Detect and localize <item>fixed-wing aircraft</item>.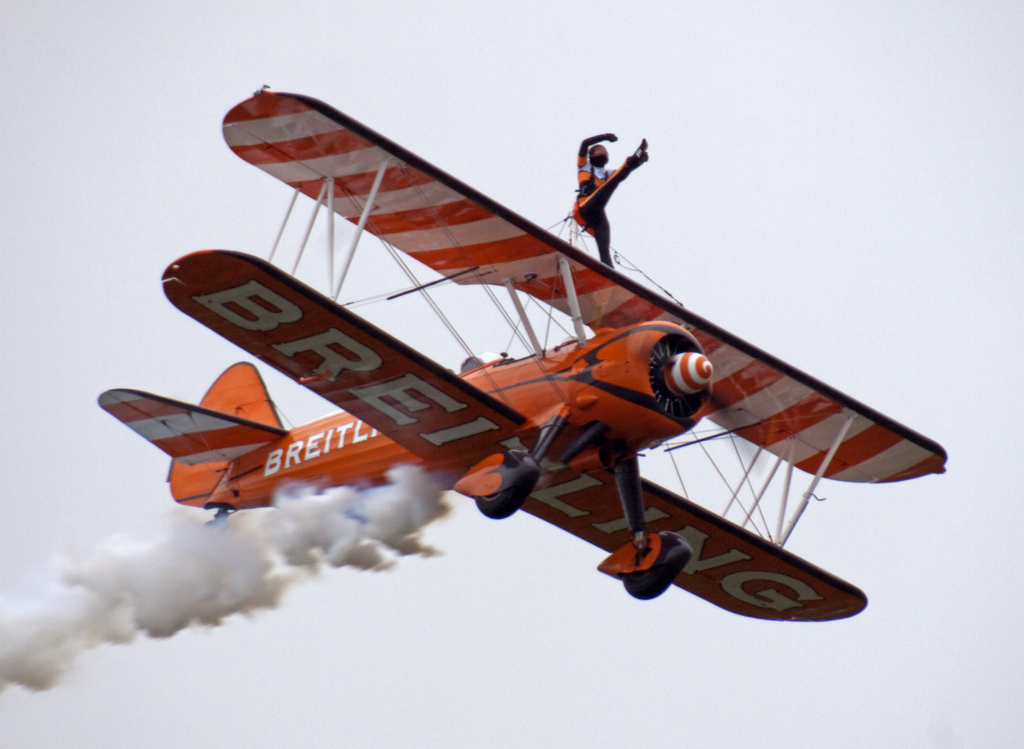
Localized at Rect(92, 77, 950, 624).
